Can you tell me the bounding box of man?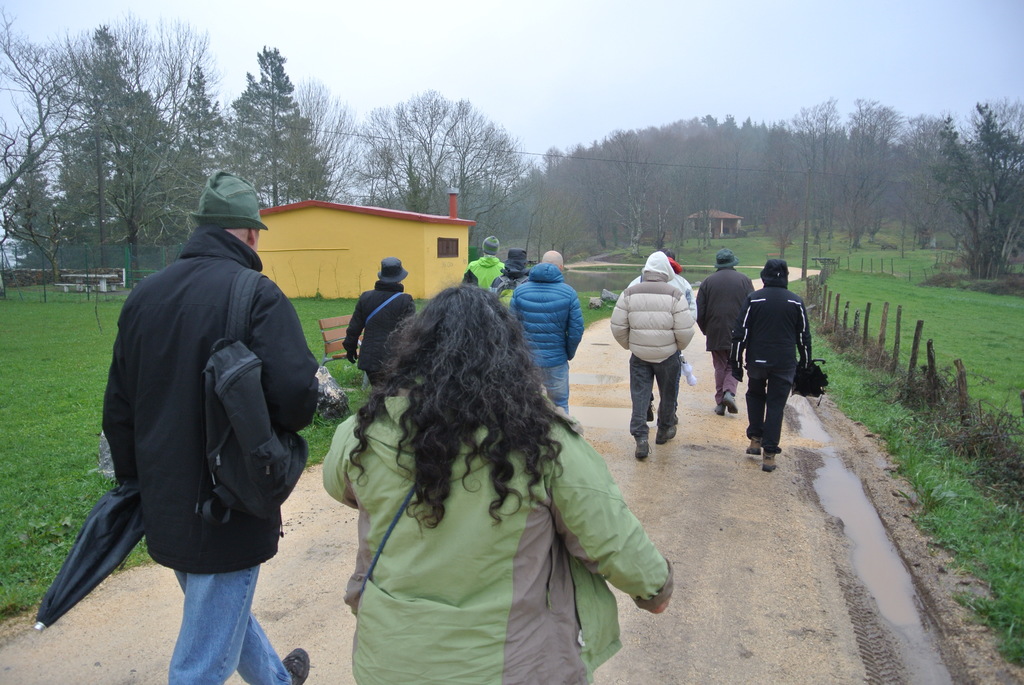
[342, 255, 416, 388].
